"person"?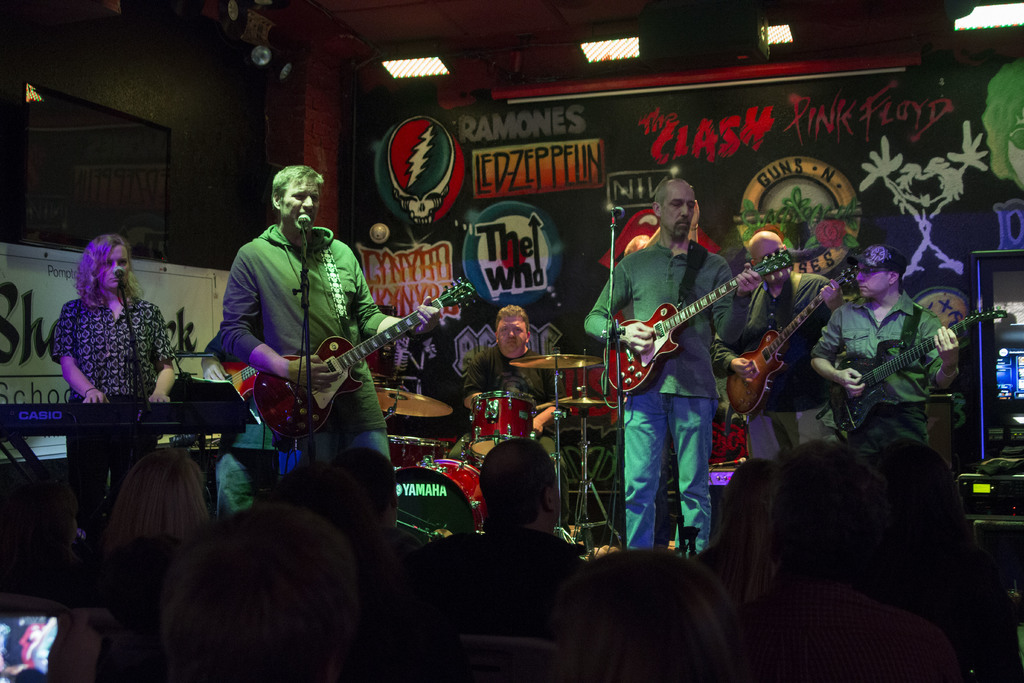
locate(221, 162, 441, 476)
